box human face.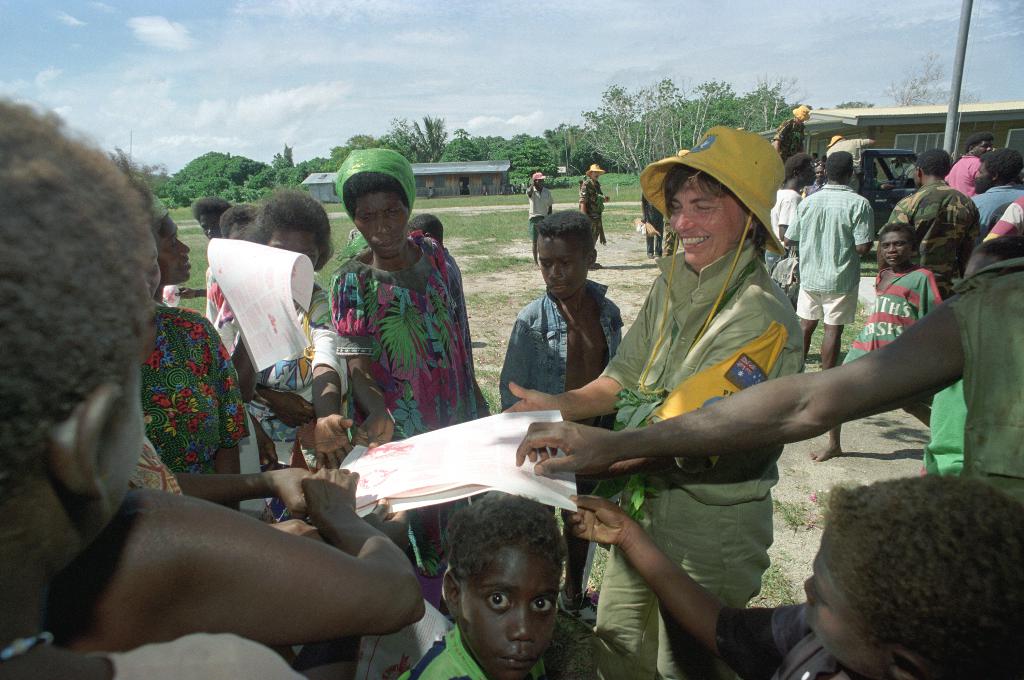
[974,140,993,158].
